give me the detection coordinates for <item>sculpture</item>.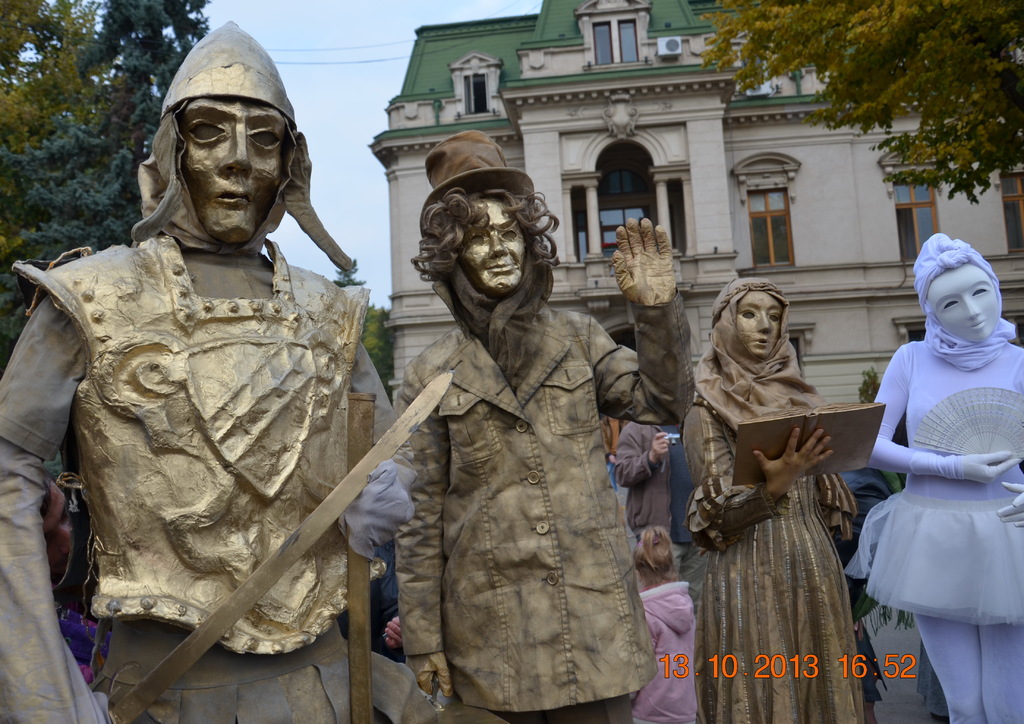
Rect(395, 125, 706, 723).
